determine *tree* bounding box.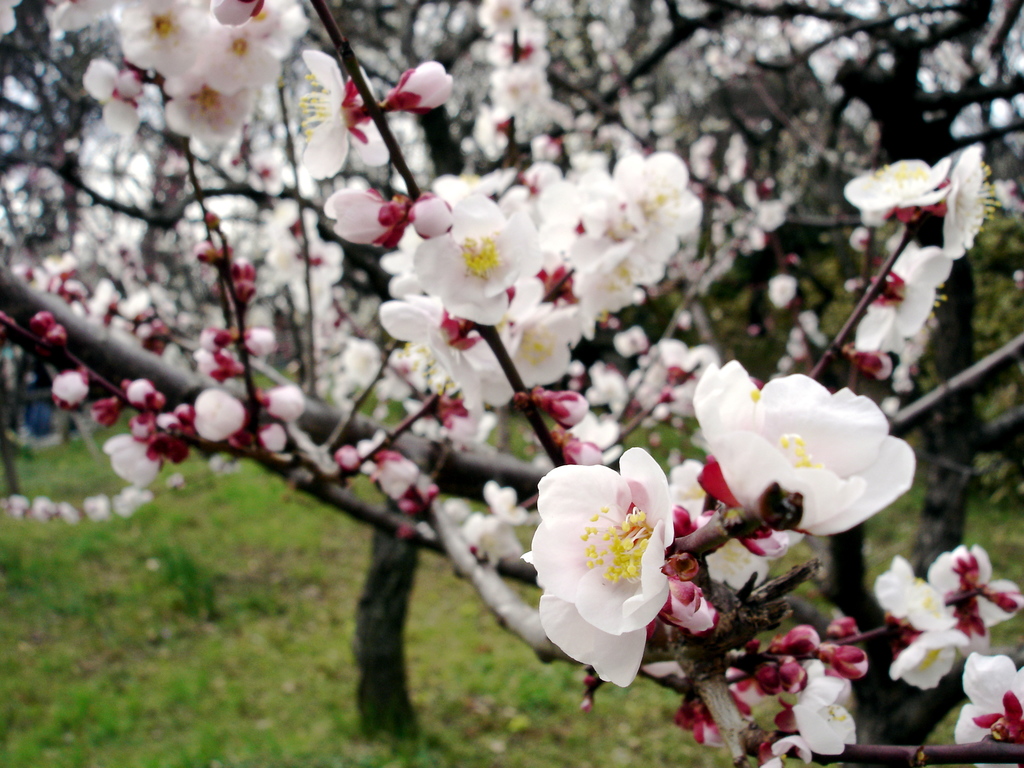
Determined: [x1=0, y1=0, x2=1023, y2=767].
